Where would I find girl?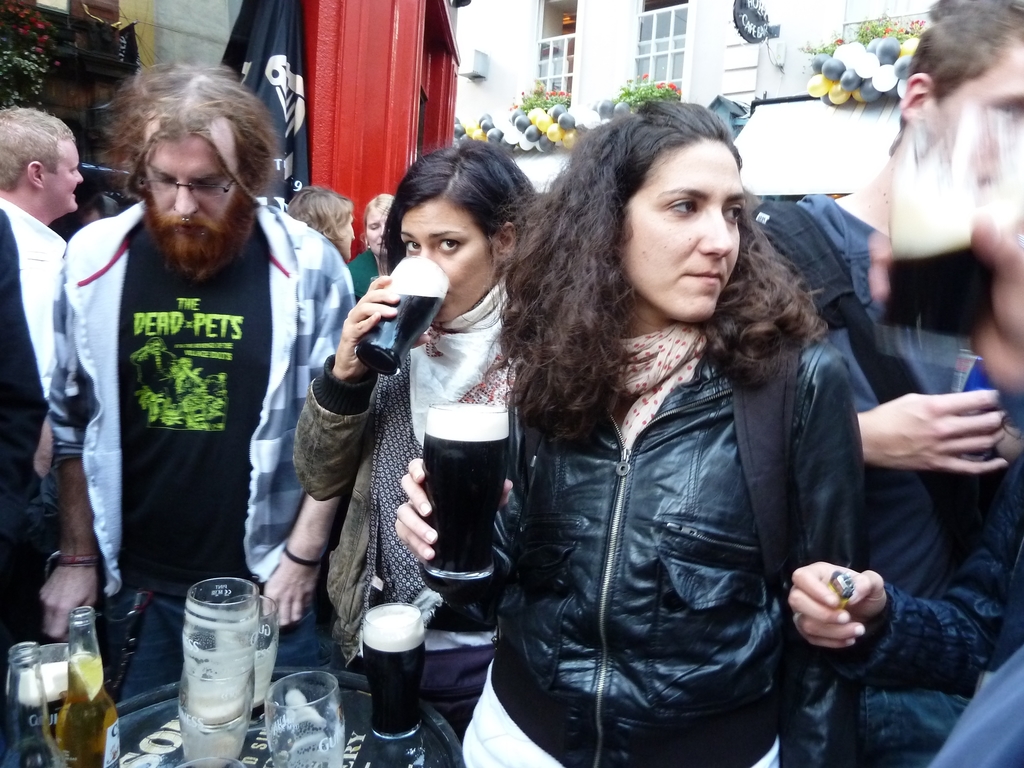
At (left=346, top=189, right=397, bottom=308).
